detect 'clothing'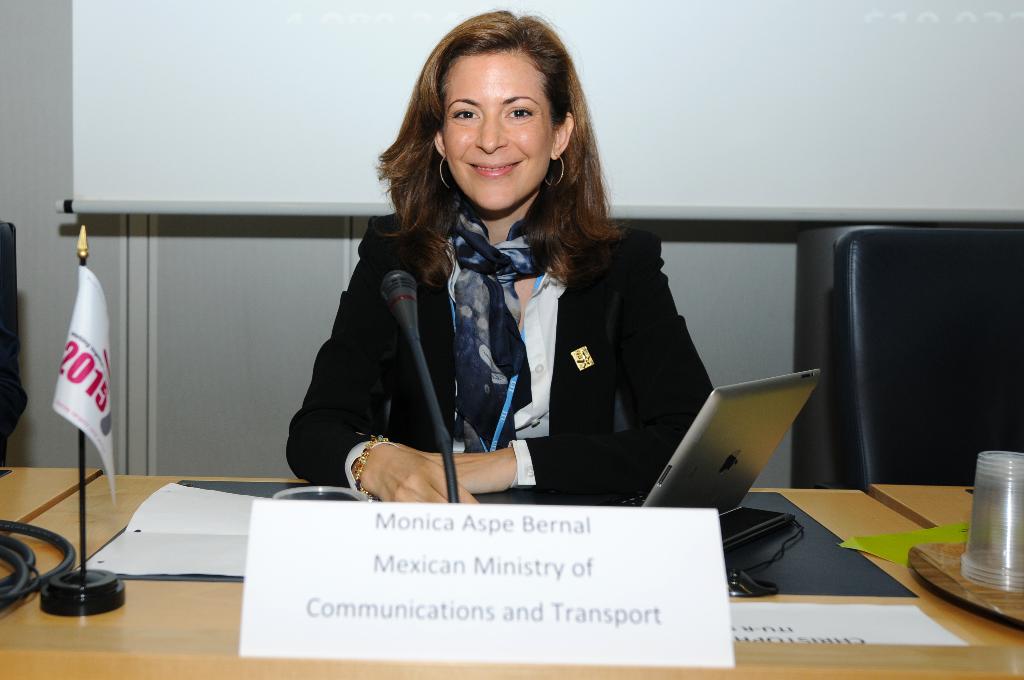
282,227,724,503
